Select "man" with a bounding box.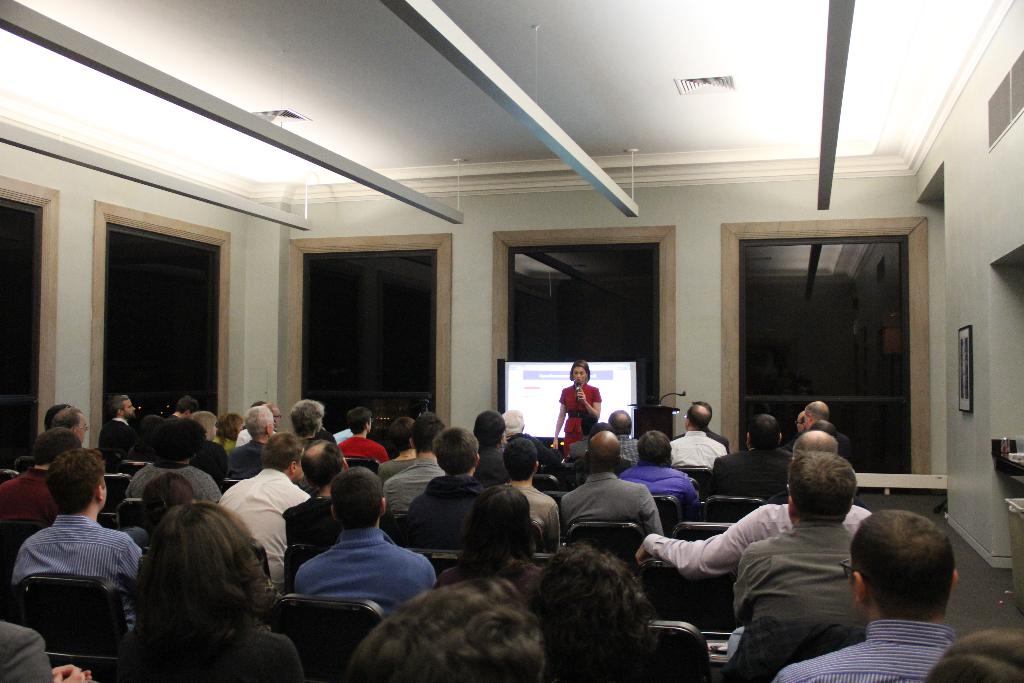
[564,415,602,462].
